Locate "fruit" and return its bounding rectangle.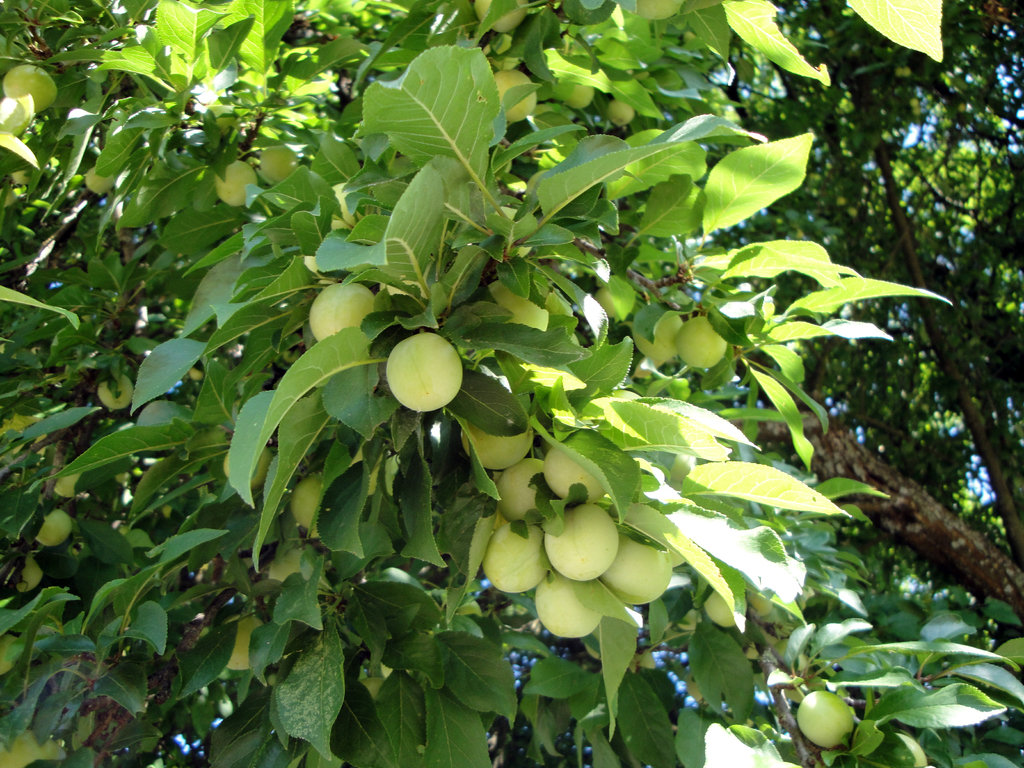
<region>12, 555, 49, 589</region>.
